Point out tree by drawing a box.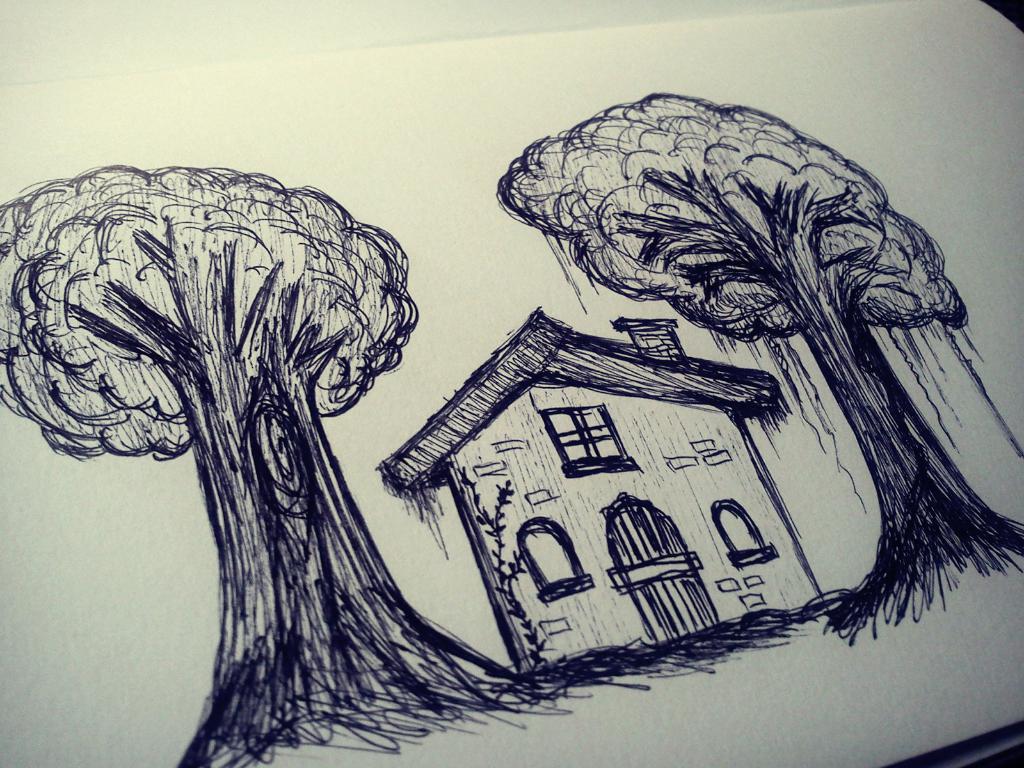
[left=0, top=166, right=549, bottom=767].
